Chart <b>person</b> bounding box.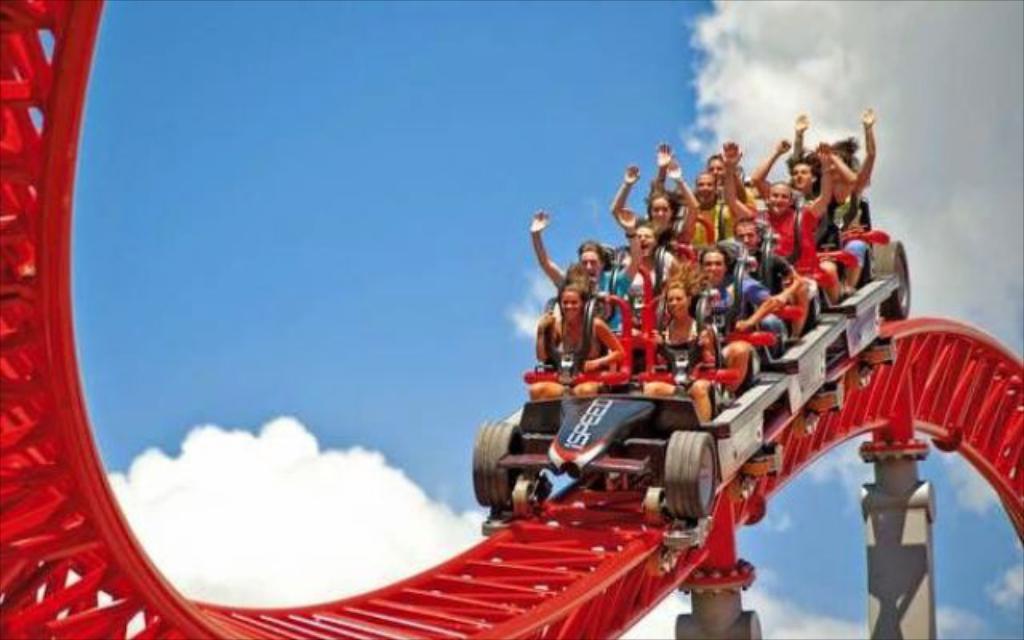
Charted: {"x1": 749, "y1": 141, "x2": 840, "y2": 328}.
